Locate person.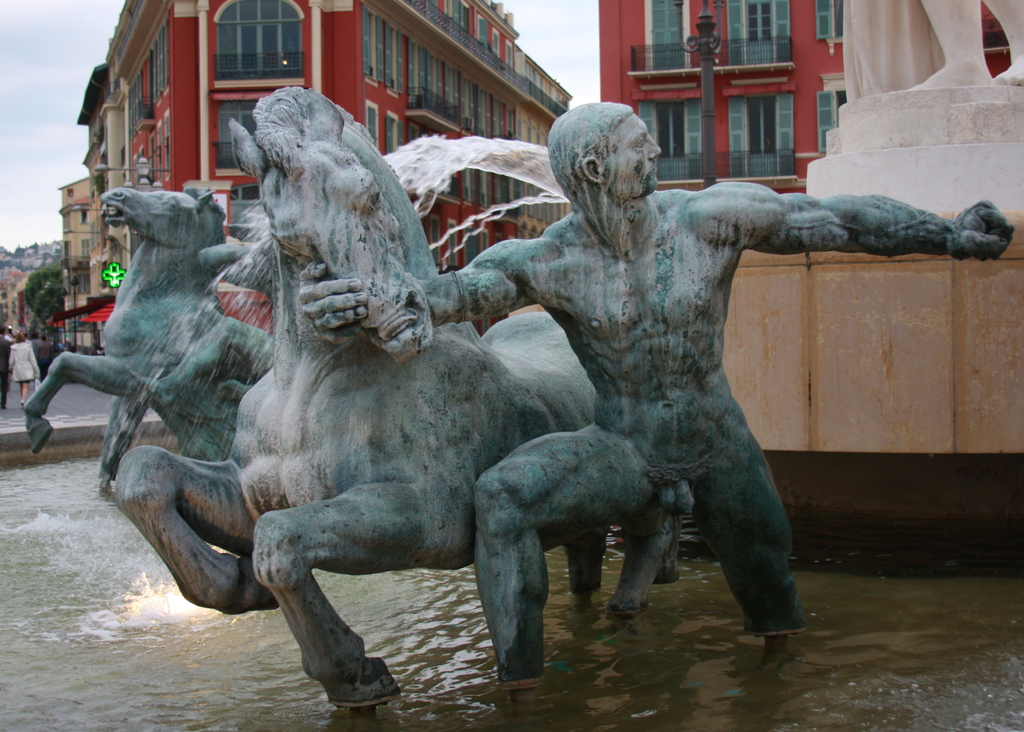
Bounding box: Rect(8, 332, 41, 411).
